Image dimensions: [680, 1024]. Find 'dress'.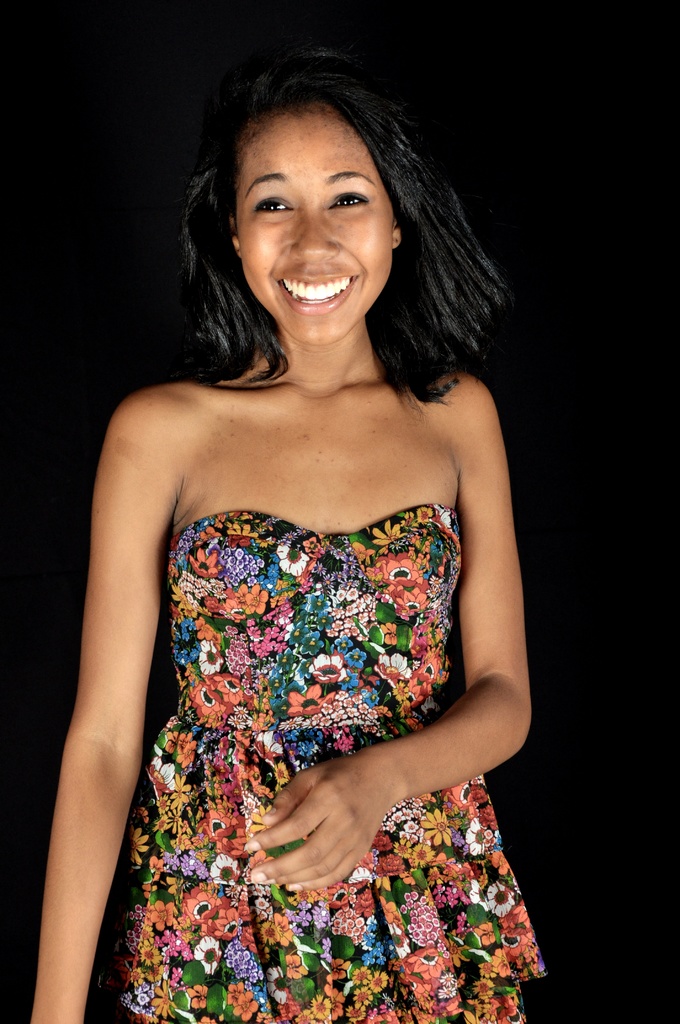
region(95, 531, 514, 998).
